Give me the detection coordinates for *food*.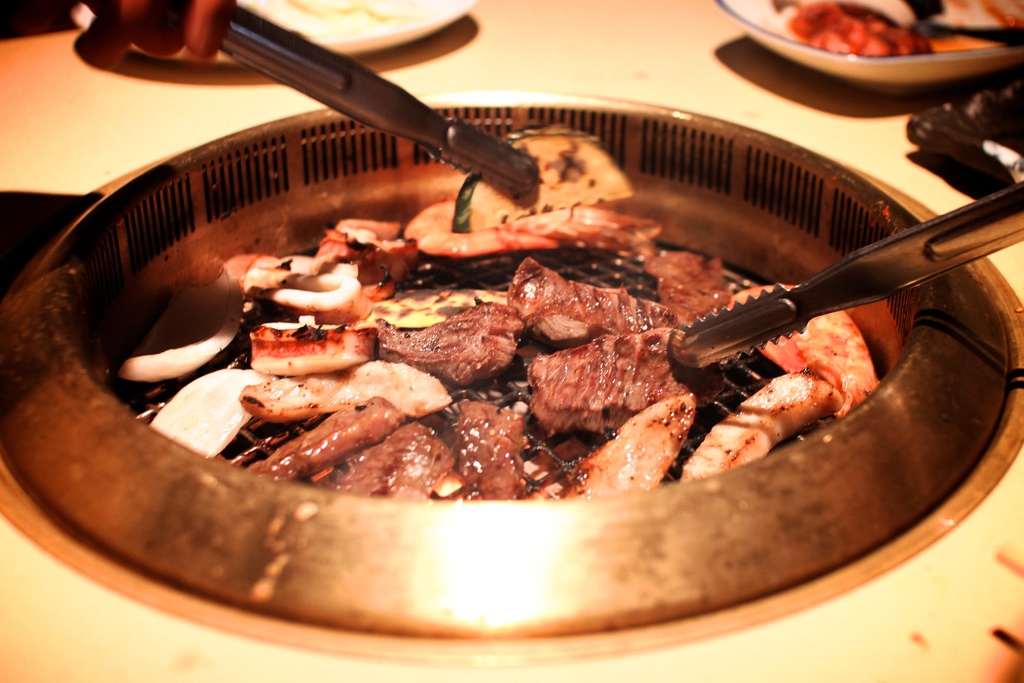
pyautogui.locateOnScreen(776, 0, 938, 60).
